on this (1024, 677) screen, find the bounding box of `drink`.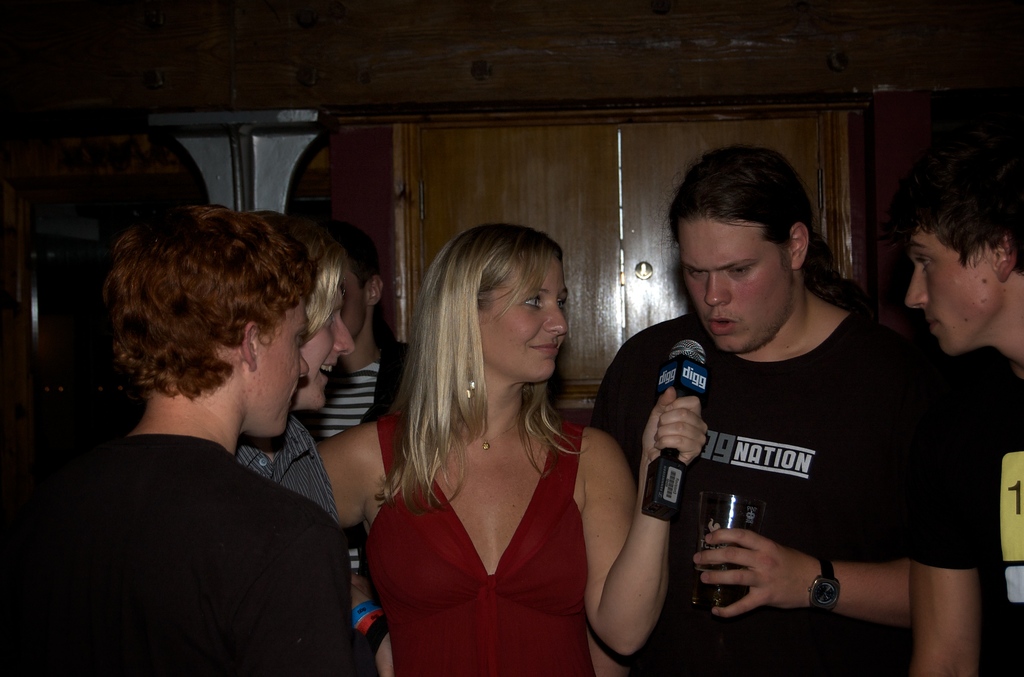
Bounding box: <box>686,491,758,608</box>.
